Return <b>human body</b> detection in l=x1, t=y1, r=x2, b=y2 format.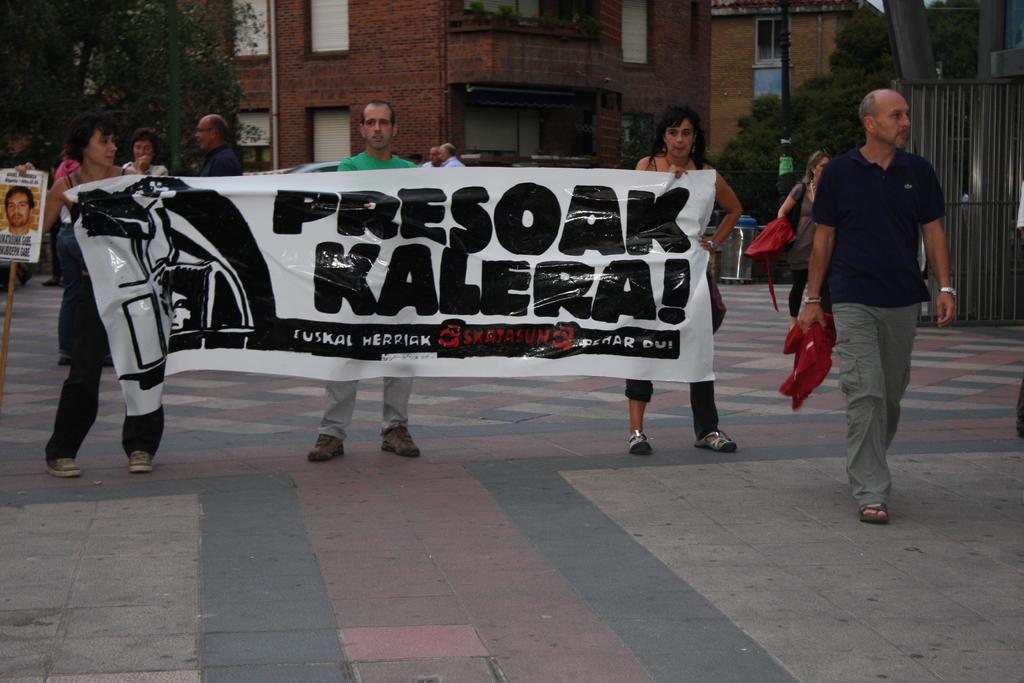
l=301, t=151, r=425, b=459.
